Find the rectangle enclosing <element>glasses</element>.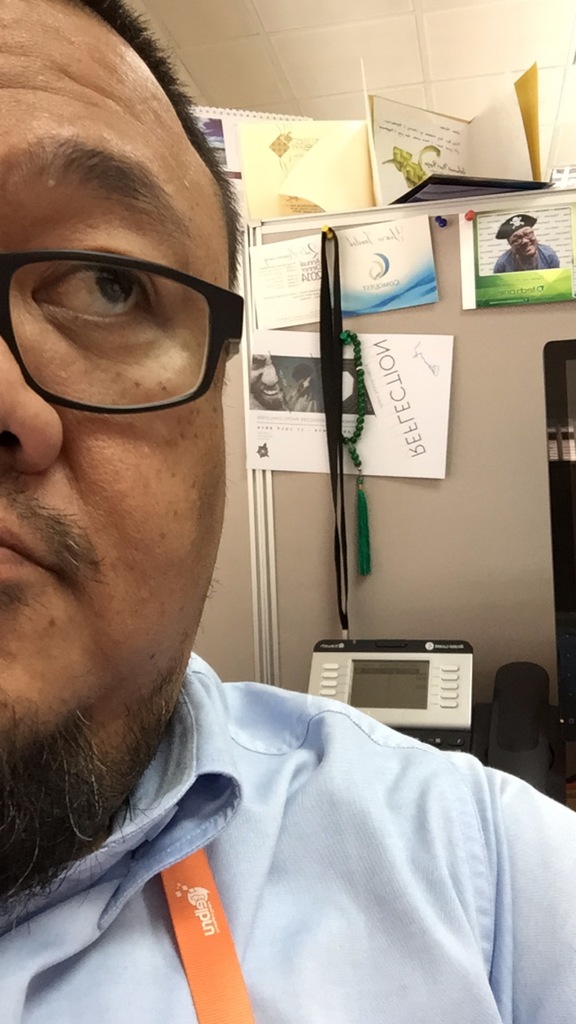
region(508, 228, 531, 246).
